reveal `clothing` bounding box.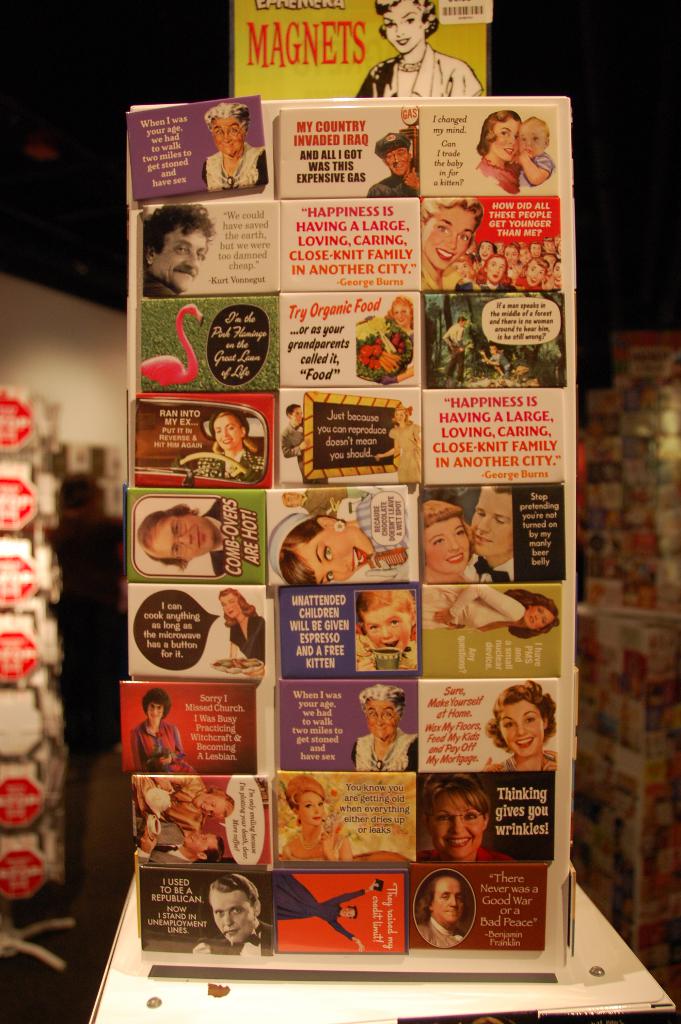
Revealed: [x1=366, y1=493, x2=408, y2=586].
